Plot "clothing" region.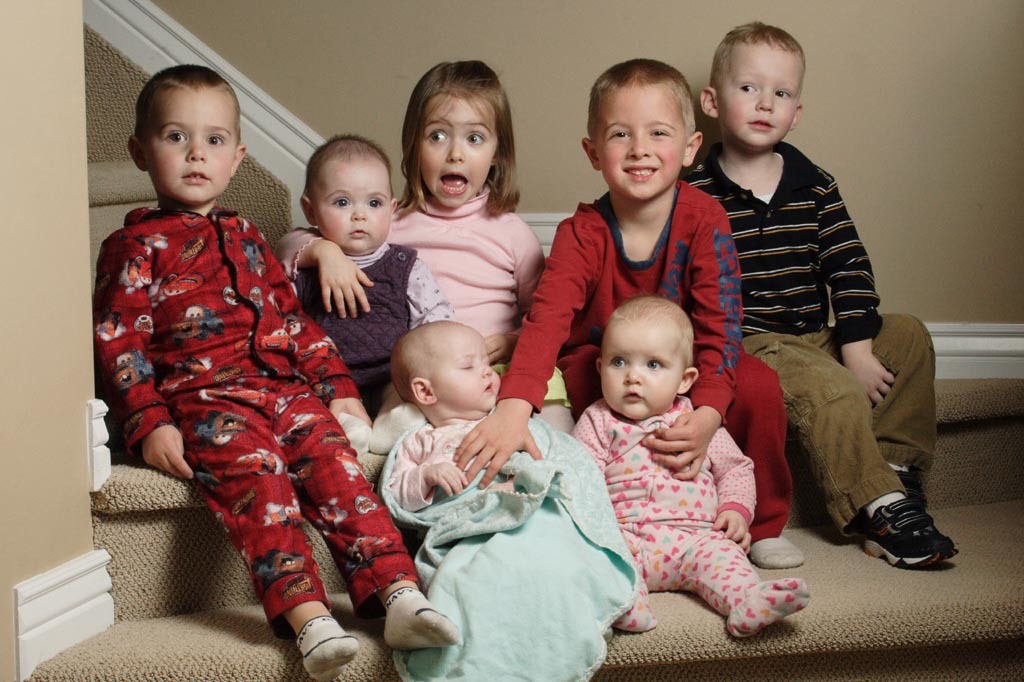
Plotted at bbox=[571, 399, 758, 633].
